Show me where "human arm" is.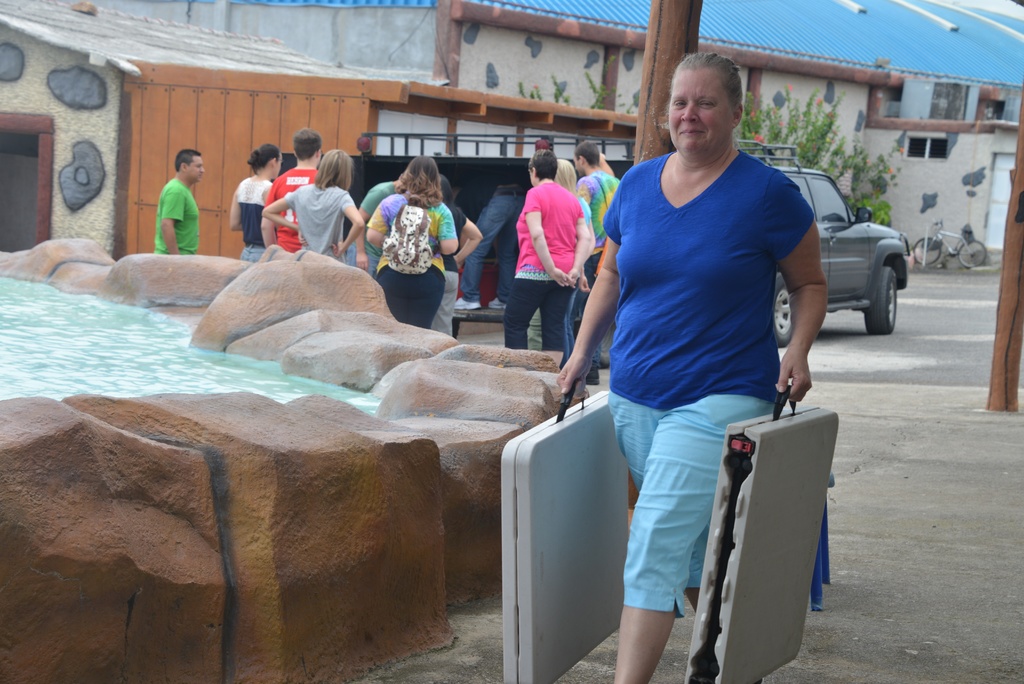
"human arm" is at region(228, 184, 244, 235).
